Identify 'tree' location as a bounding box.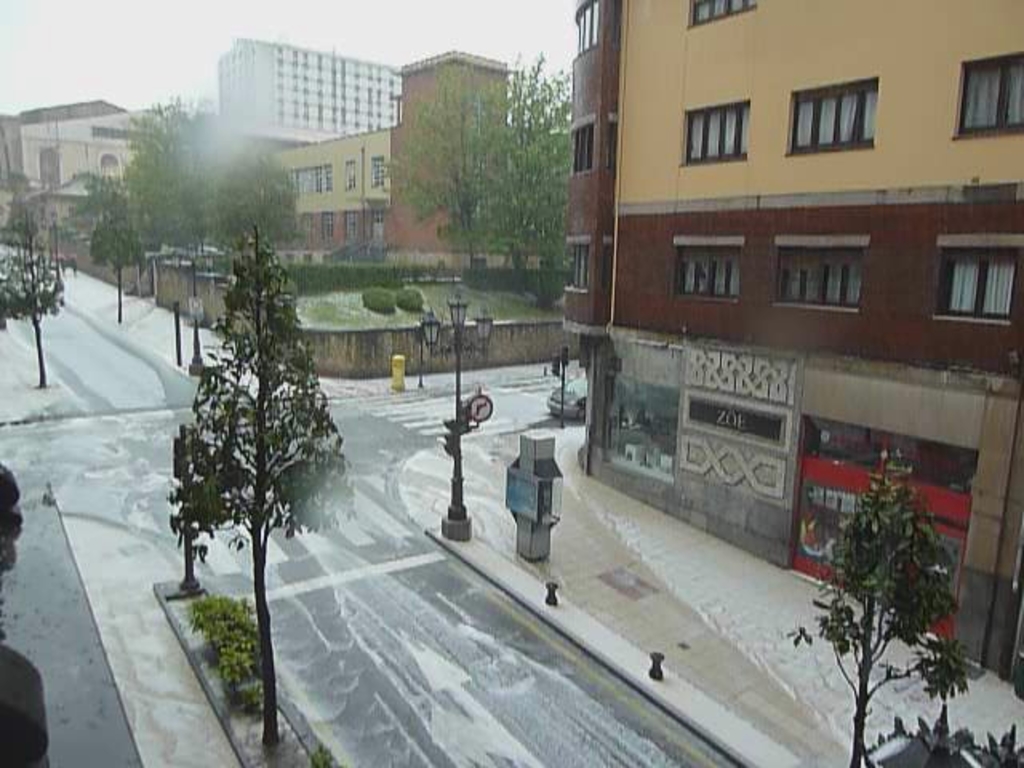
[118,94,304,261].
